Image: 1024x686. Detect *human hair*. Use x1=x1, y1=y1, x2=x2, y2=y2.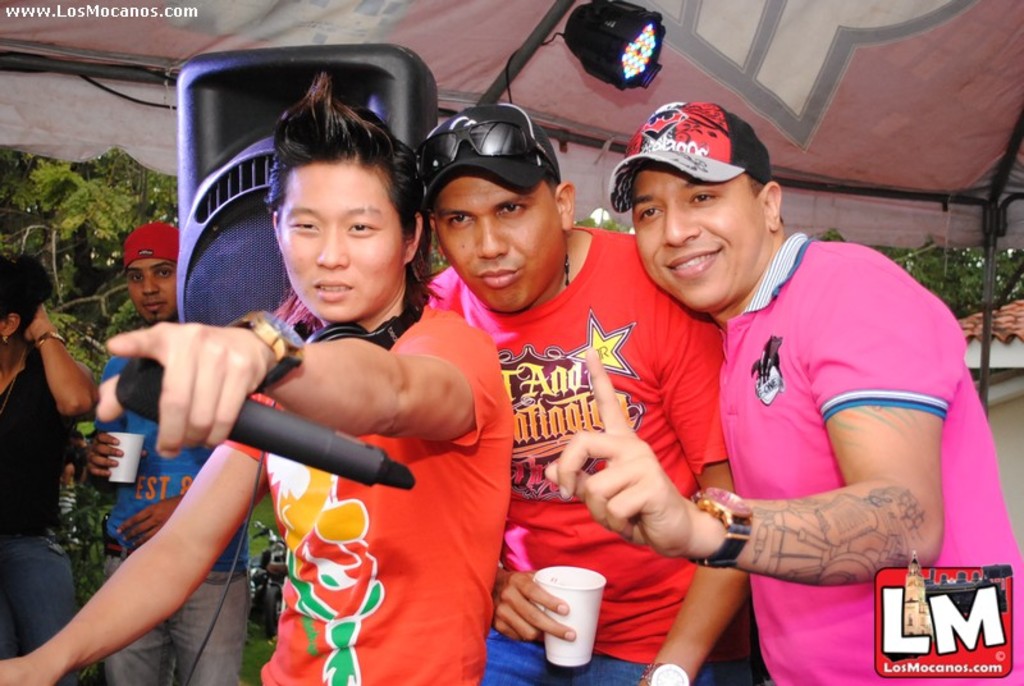
x1=265, y1=70, x2=425, y2=237.
